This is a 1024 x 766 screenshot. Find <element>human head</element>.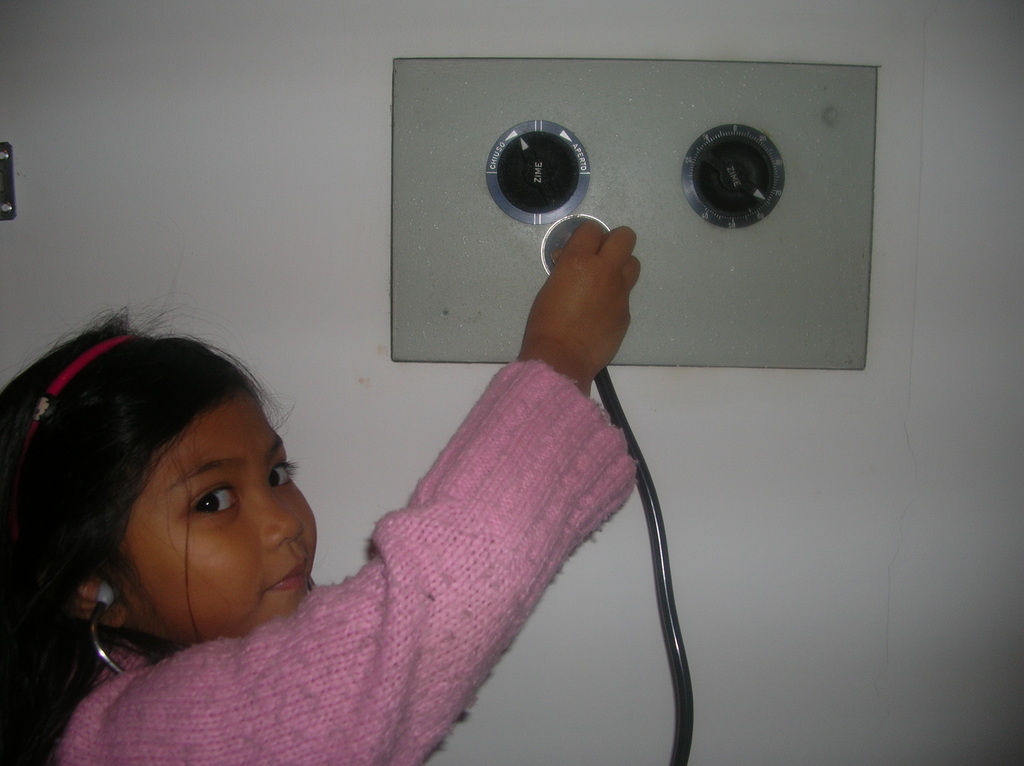
Bounding box: box(51, 333, 284, 592).
